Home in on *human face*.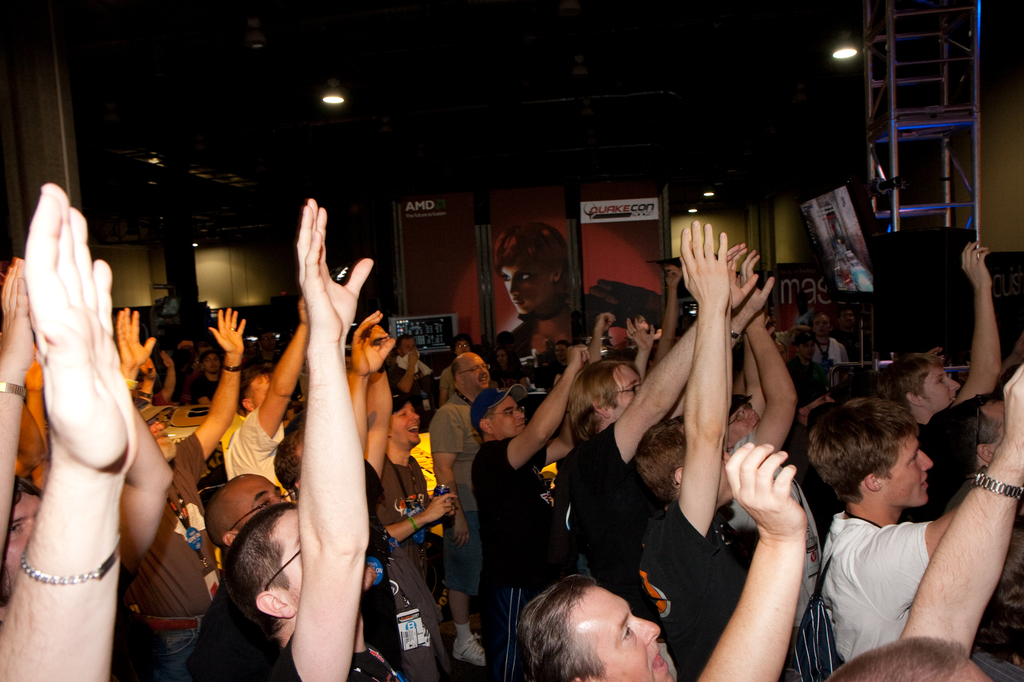
Homed in at 455,342,472,354.
